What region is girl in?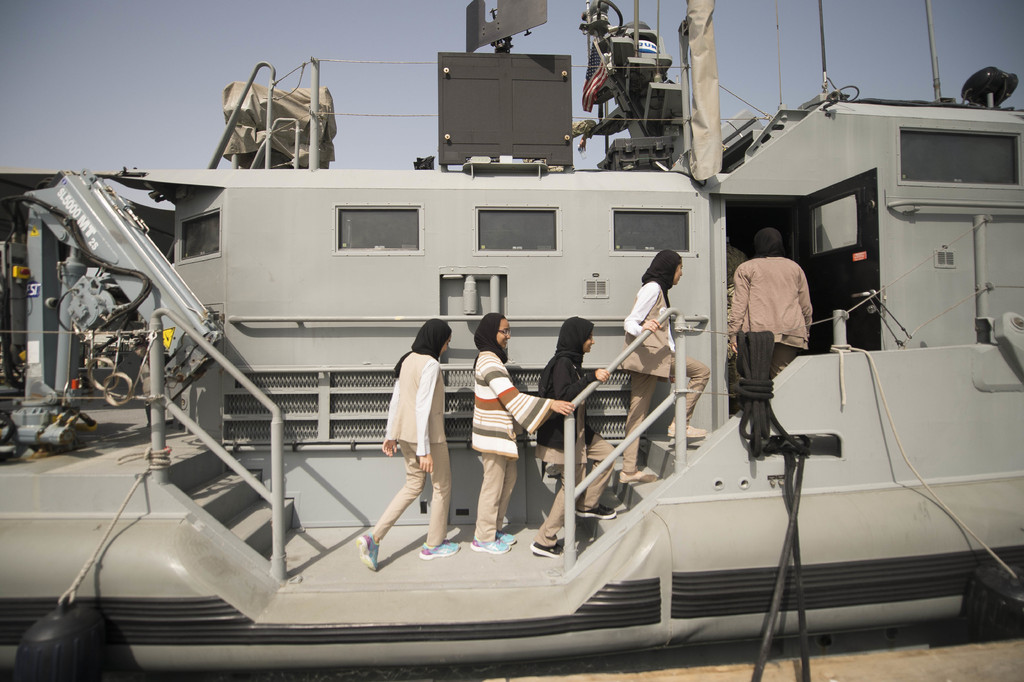
rect(623, 251, 713, 487).
